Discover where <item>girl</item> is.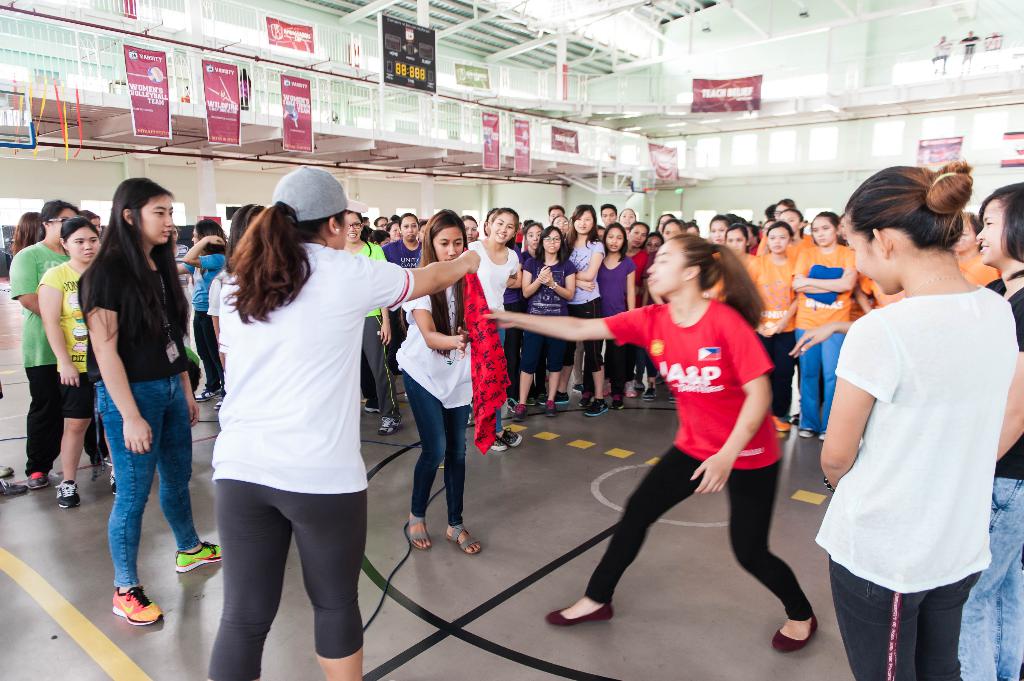
Discovered at crop(75, 176, 221, 624).
